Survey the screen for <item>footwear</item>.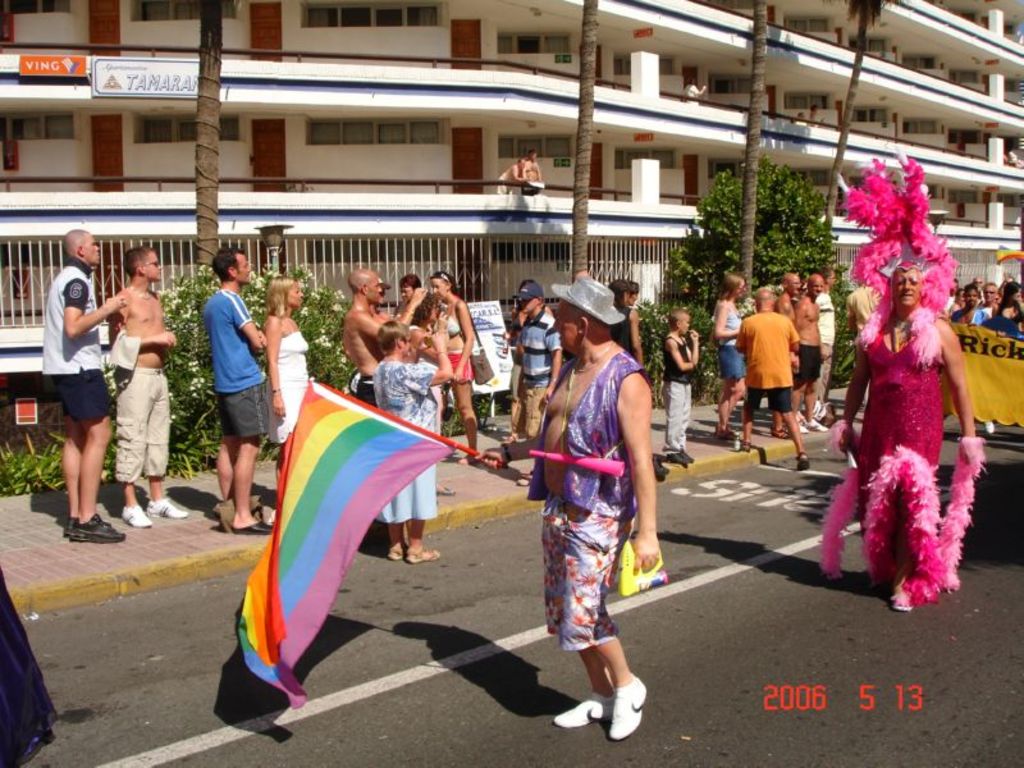
Survey found: Rect(73, 511, 123, 541).
